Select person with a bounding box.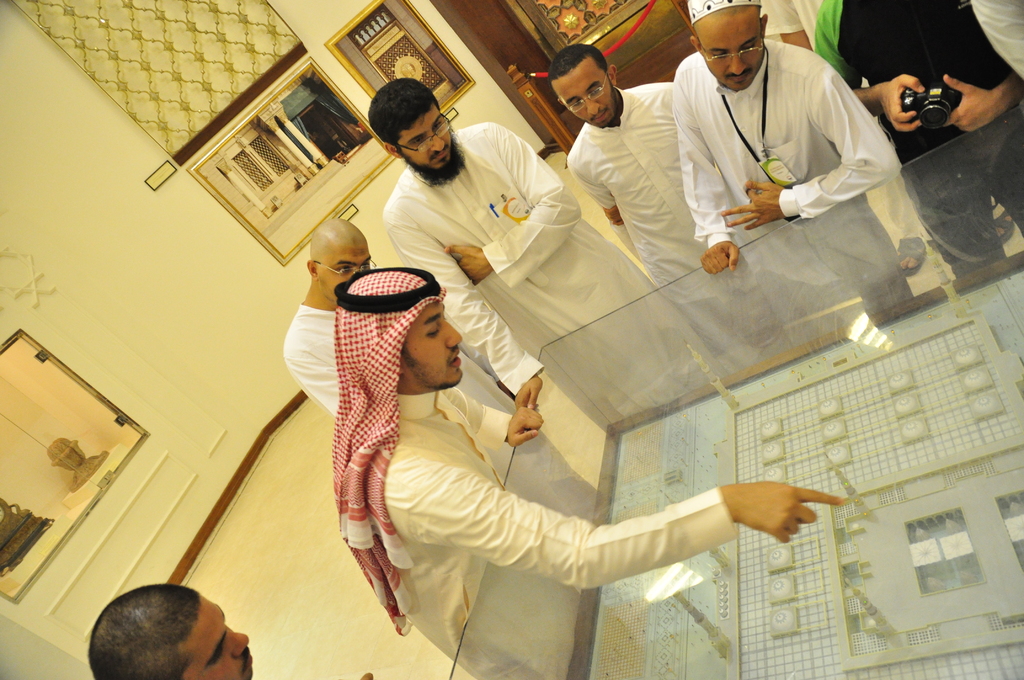
[282, 225, 815, 654].
